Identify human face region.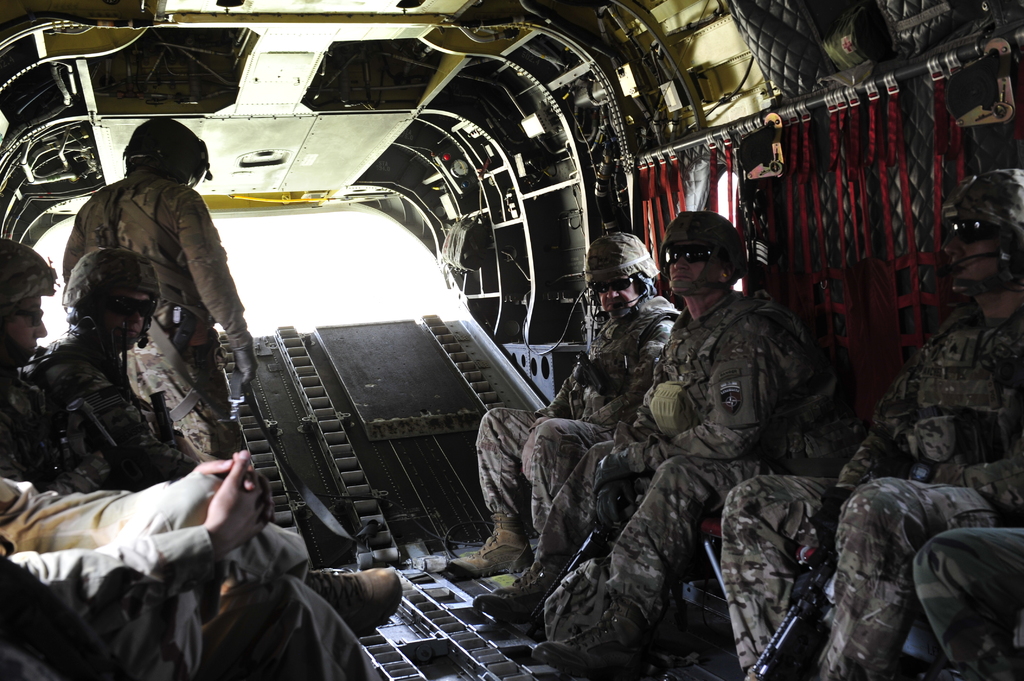
Region: (102,289,155,347).
